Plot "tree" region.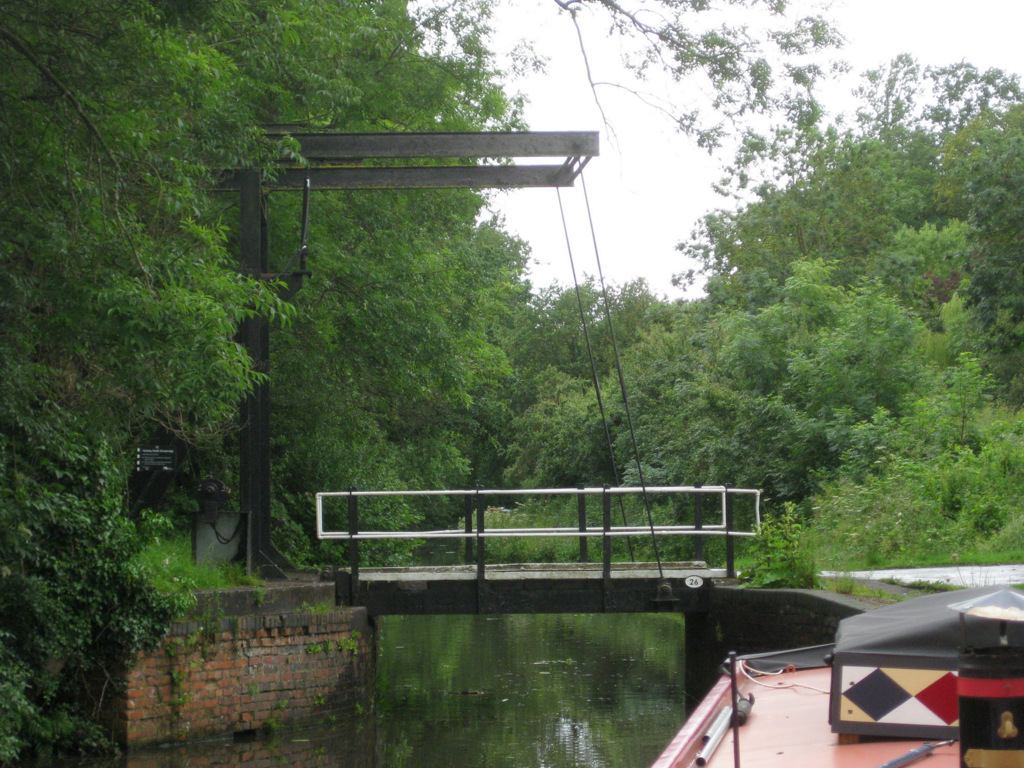
Plotted at box(739, 375, 1023, 574).
